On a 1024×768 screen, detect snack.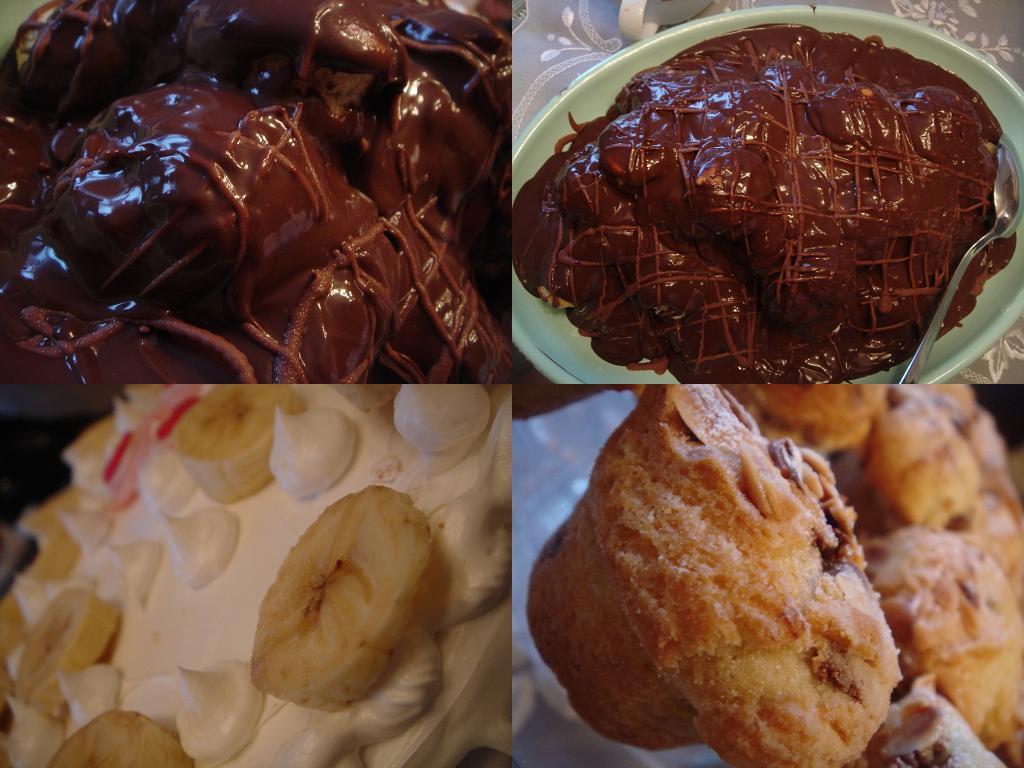
select_region(1, 390, 509, 767).
